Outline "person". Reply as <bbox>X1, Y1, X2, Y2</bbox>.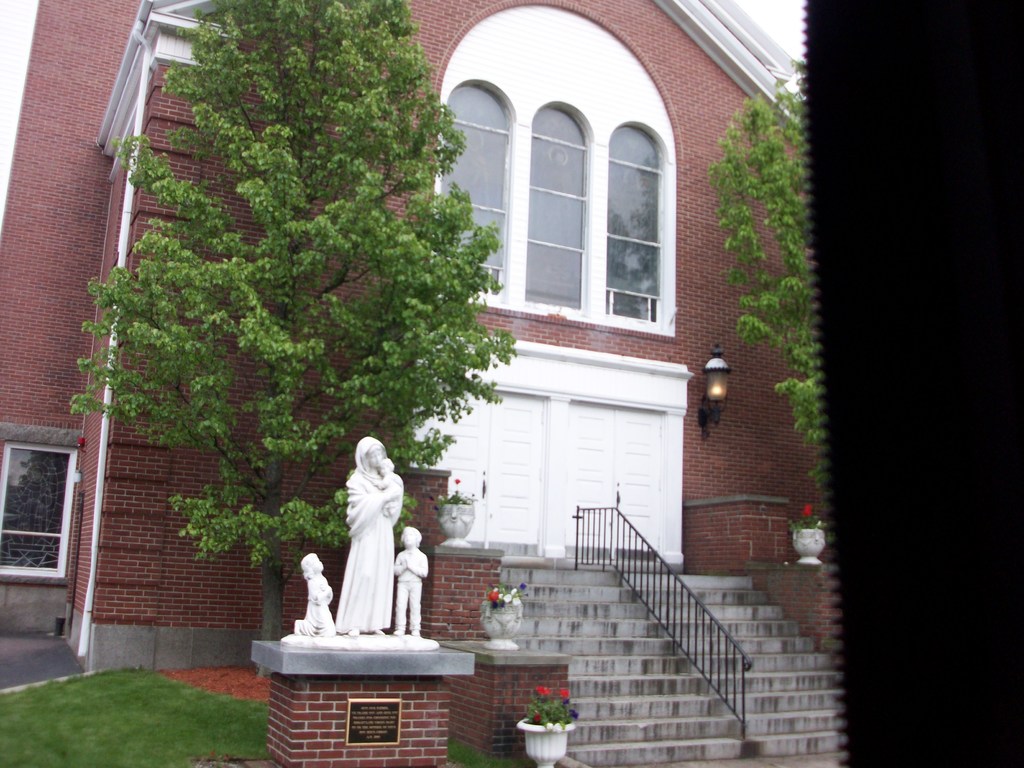
<bbox>287, 548, 335, 637</bbox>.
